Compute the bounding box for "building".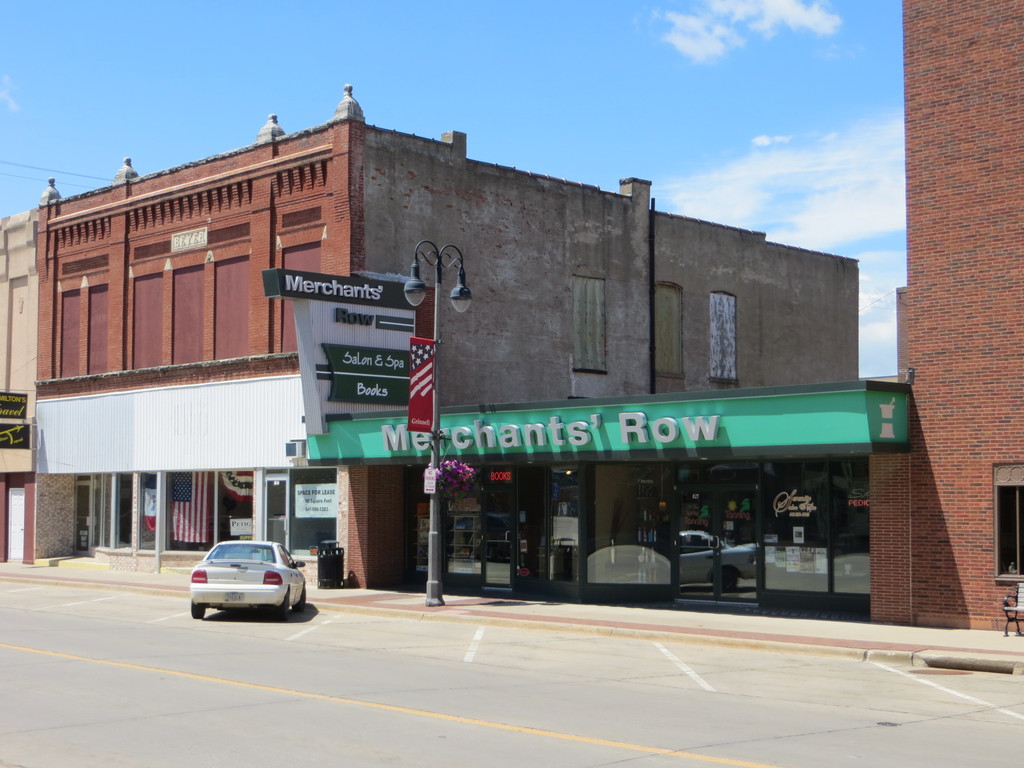
[left=0, top=207, right=35, bottom=556].
